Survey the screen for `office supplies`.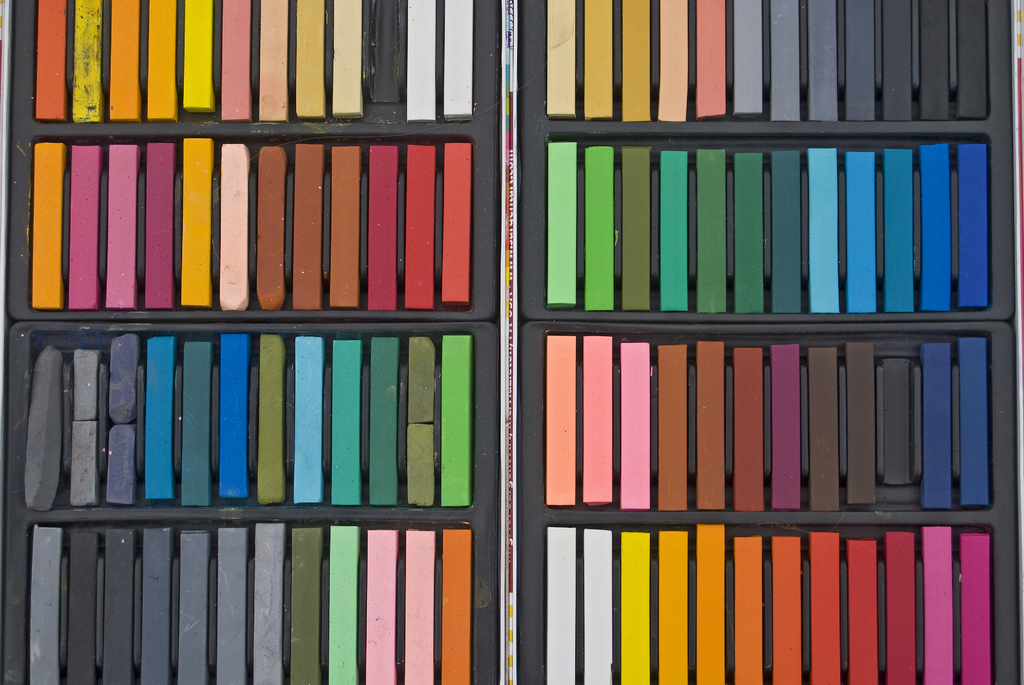
Survey found: 218,332,253,507.
